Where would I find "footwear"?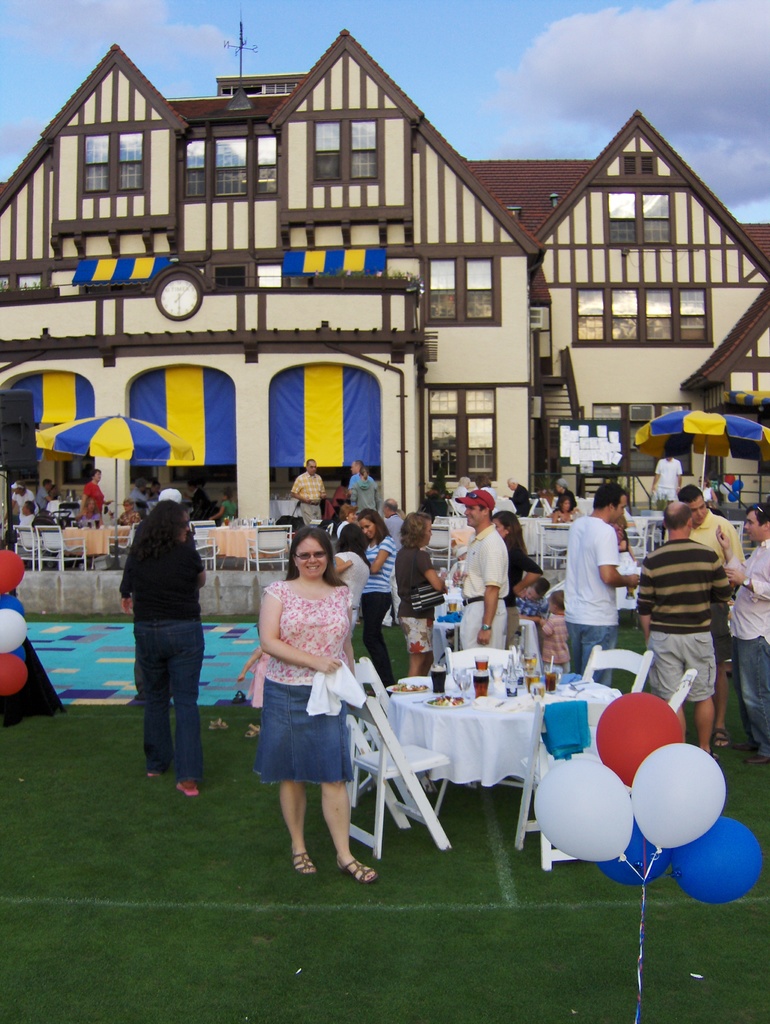
At BBox(336, 858, 385, 881).
